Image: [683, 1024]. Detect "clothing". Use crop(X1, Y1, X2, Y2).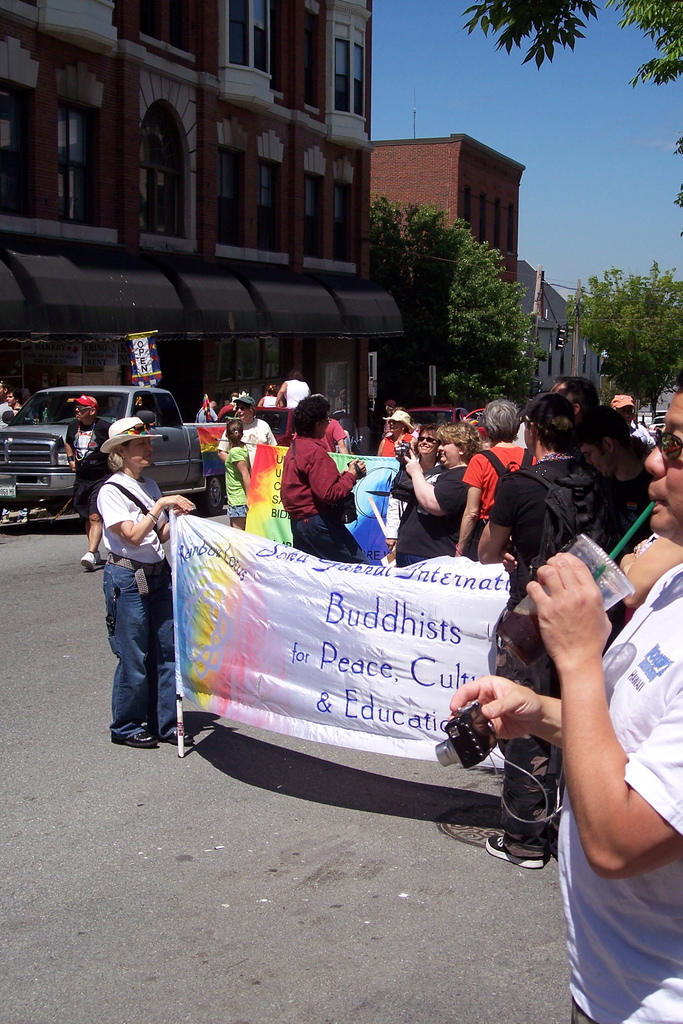
crop(103, 468, 179, 739).
